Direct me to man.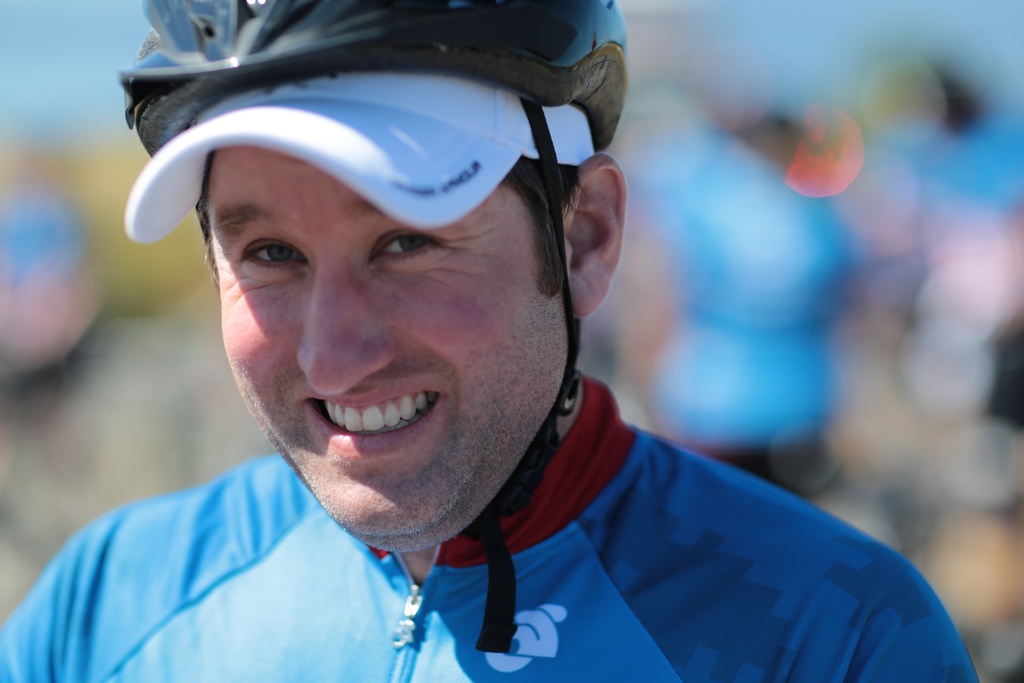
Direction: {"left": 0, "top": 0, "right": 984, "bottom": 682}.
